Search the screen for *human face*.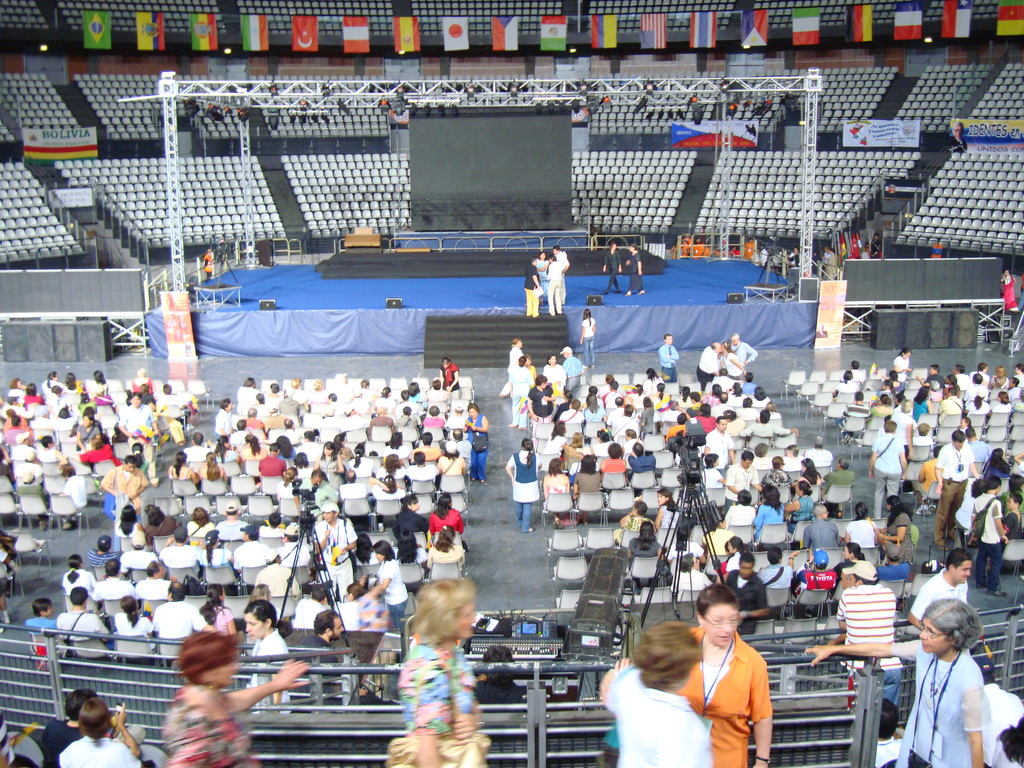
Found at x1=920 y1=618 x2=948 y2=656.
